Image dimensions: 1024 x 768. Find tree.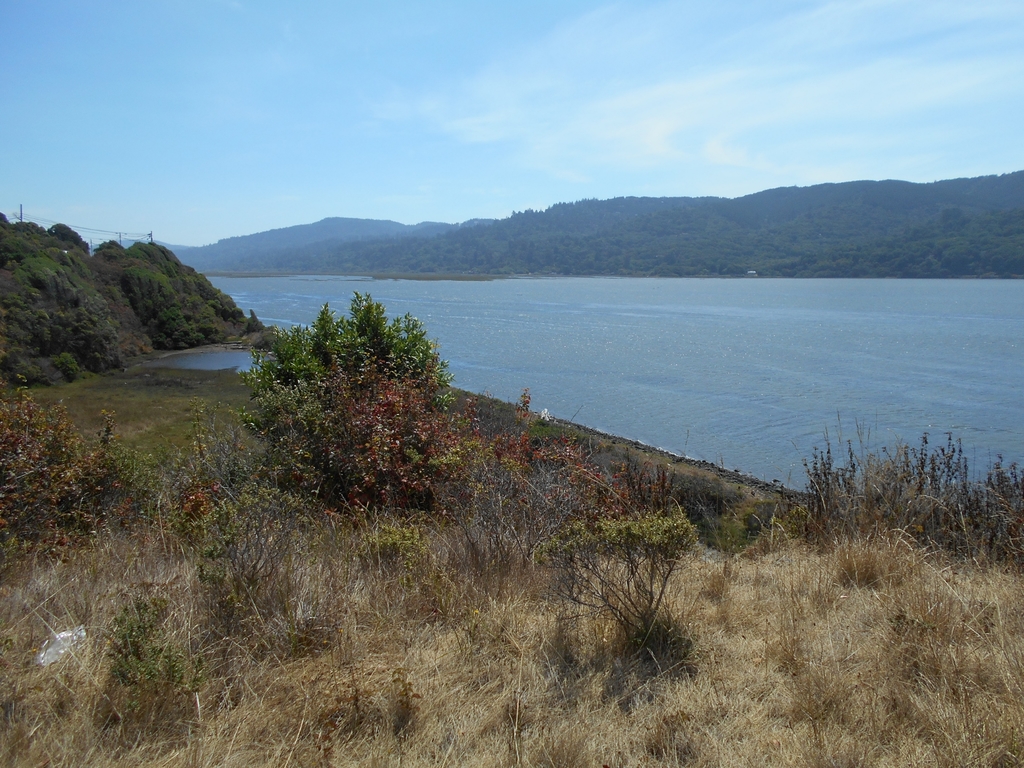
<region>0, 378, 123, 576</region>.
